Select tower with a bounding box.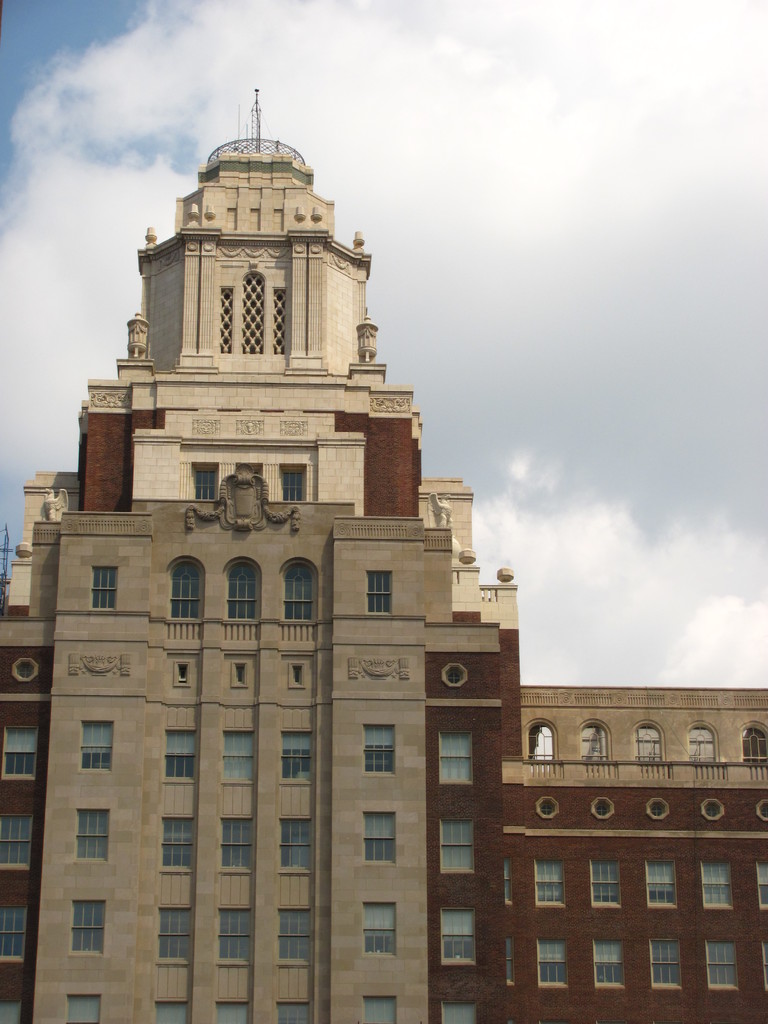
bbox=[31, 99, 669, 947].
